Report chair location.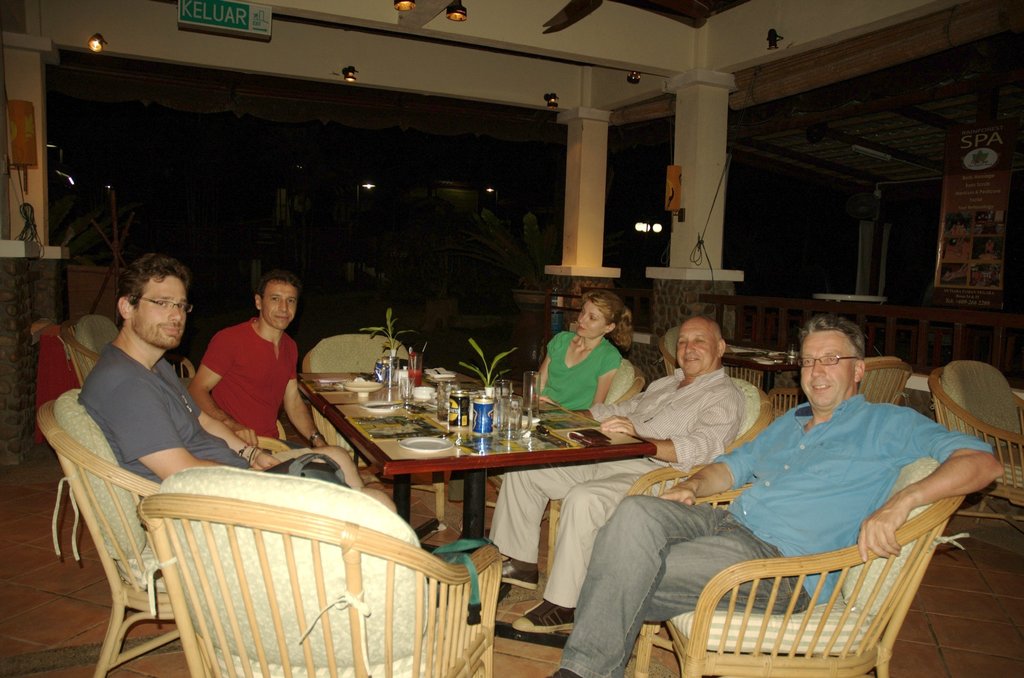
Report: <bbox>36, 390, 184, 677</bbox>.
